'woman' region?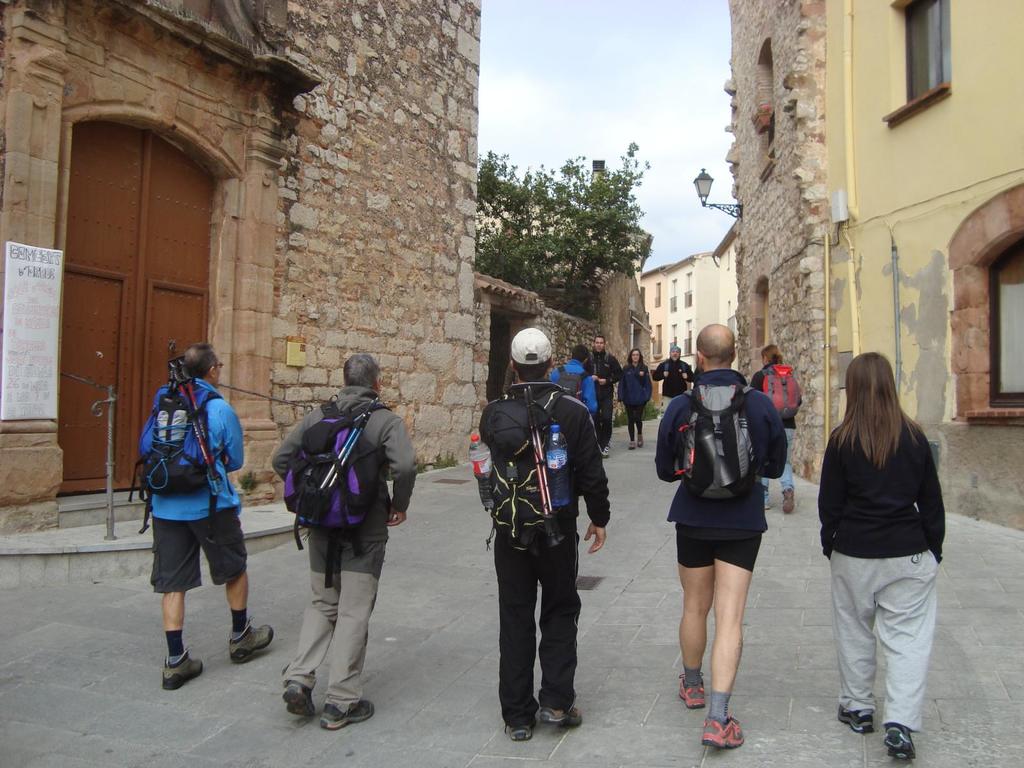
<box>756,337,801,514</box>
